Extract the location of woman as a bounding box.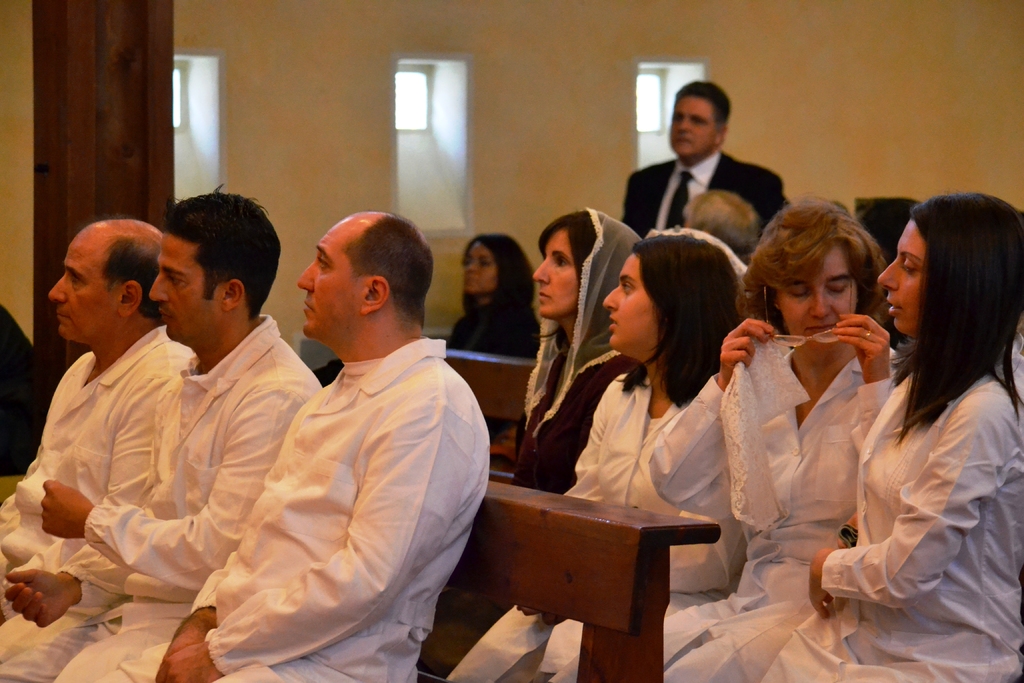
x1=439 y1=231 x2=544 y2=357.
